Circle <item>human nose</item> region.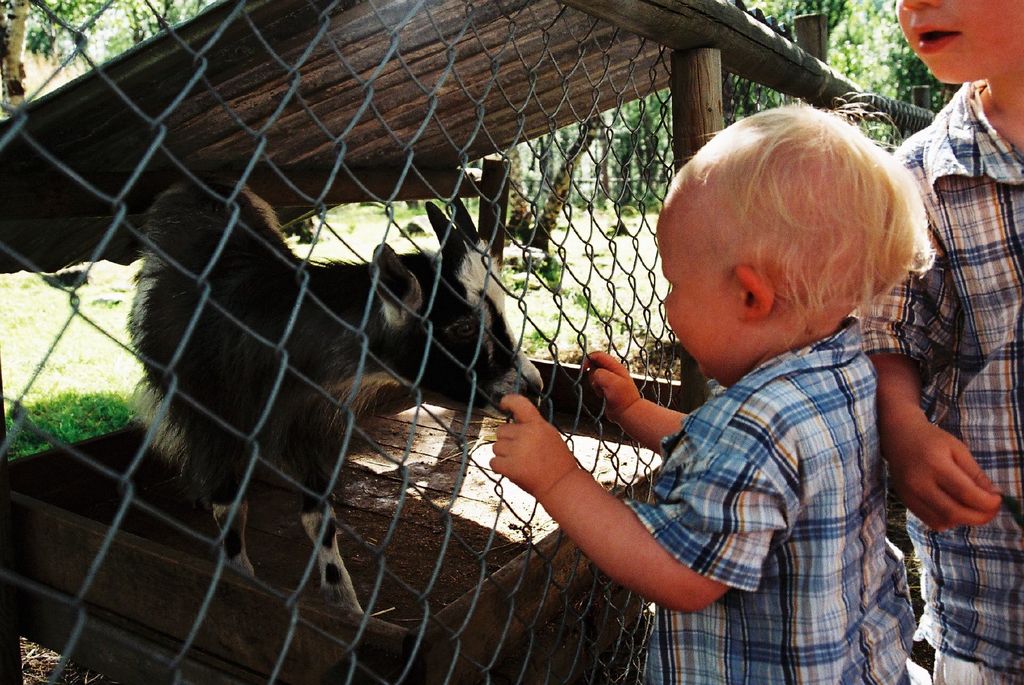
Region: 897/0/945/10.
